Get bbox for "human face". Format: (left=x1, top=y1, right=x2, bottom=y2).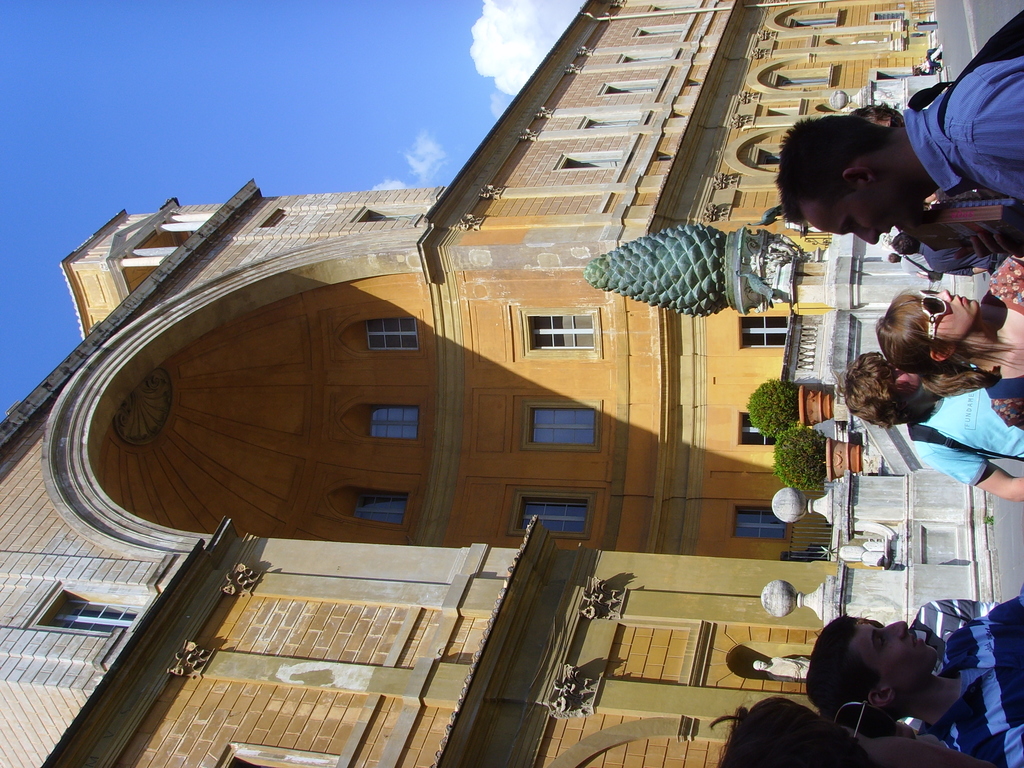
(left=833, top=719, right=957, bottom=767).
